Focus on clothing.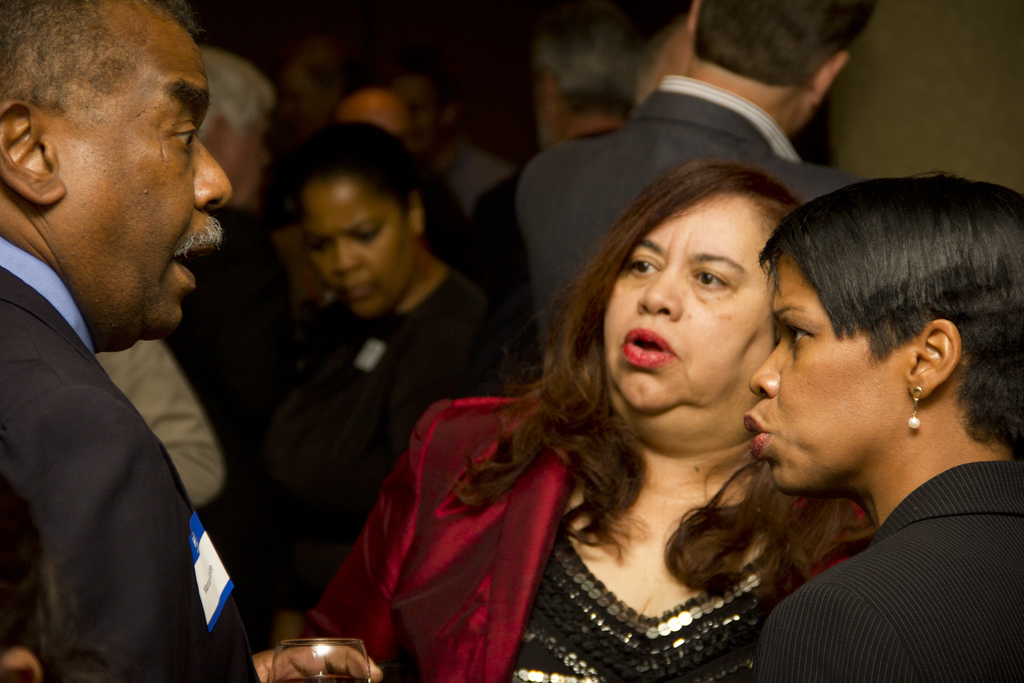
Focused at {"x1": 760, "y1": 464, "x2": 1023, "y2": 682}.
